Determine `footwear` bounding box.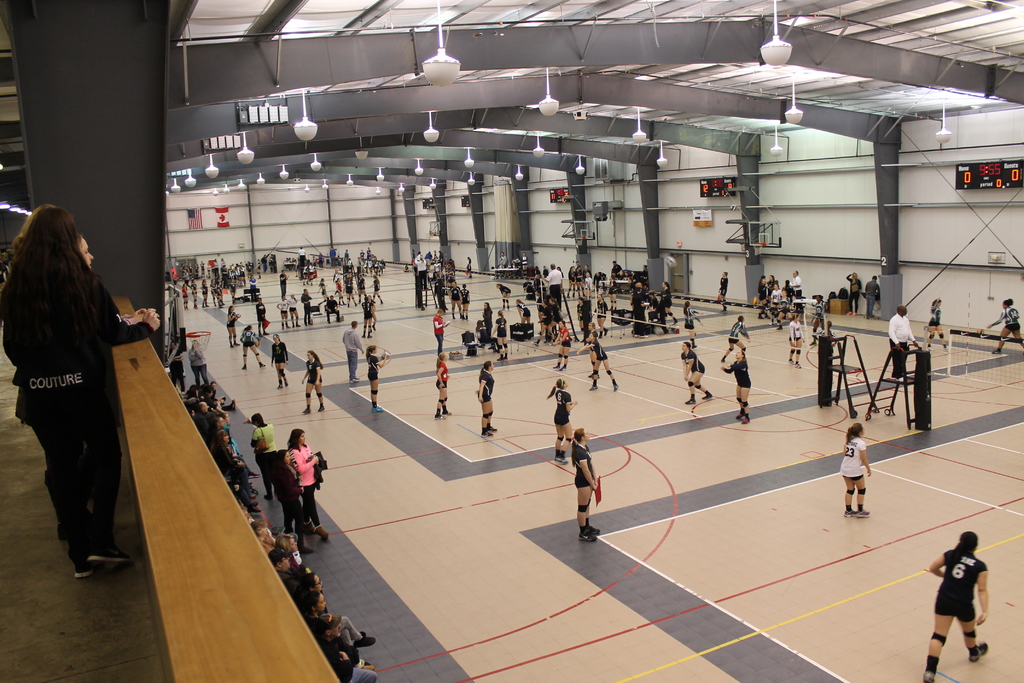
Determined: box(278, 383, 284, 386).
